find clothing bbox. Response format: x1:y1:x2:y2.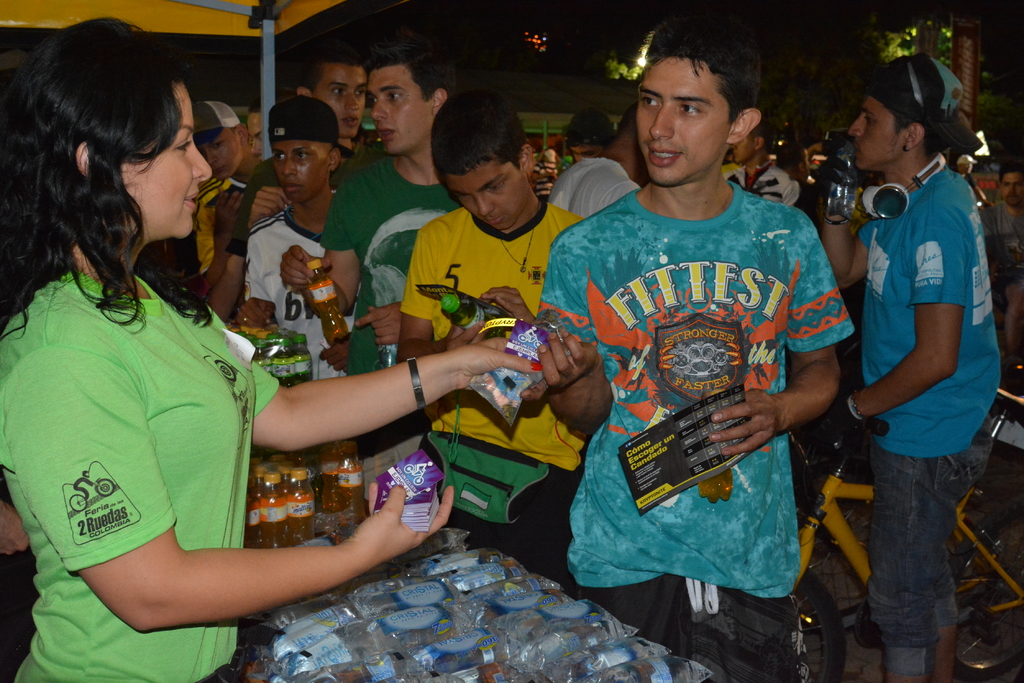
557:137:829:618.
